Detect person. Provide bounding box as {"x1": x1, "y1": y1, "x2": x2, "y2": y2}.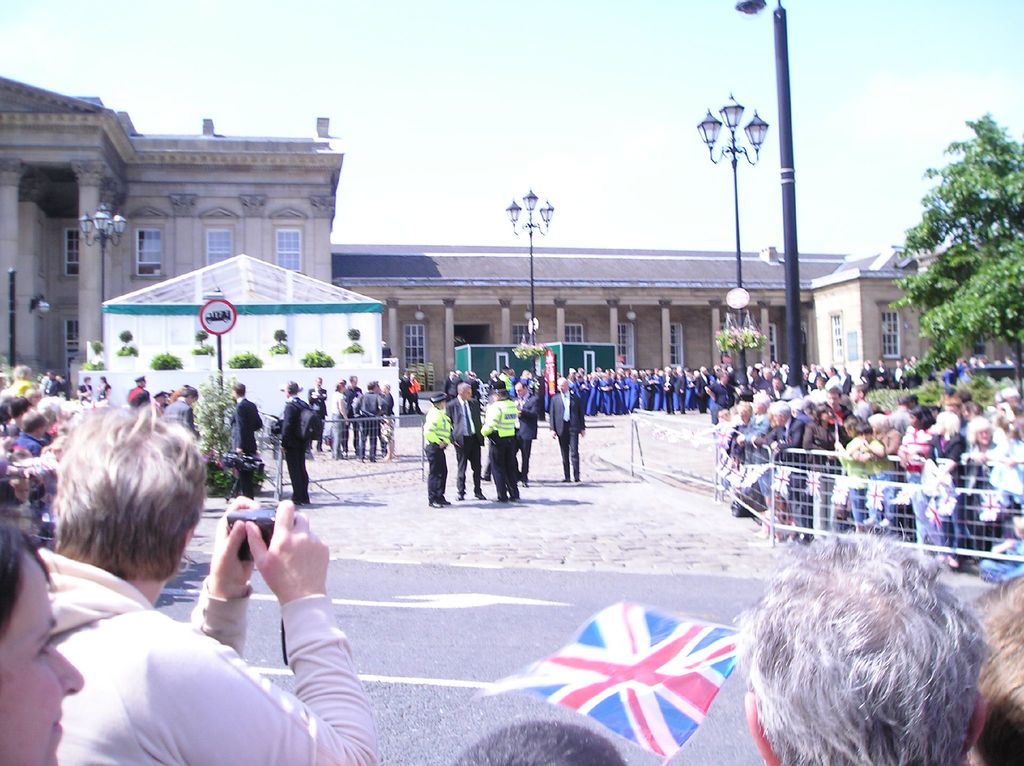
{"x1": 964, "y1": 356, "x2": 971, "y2": 376}.
